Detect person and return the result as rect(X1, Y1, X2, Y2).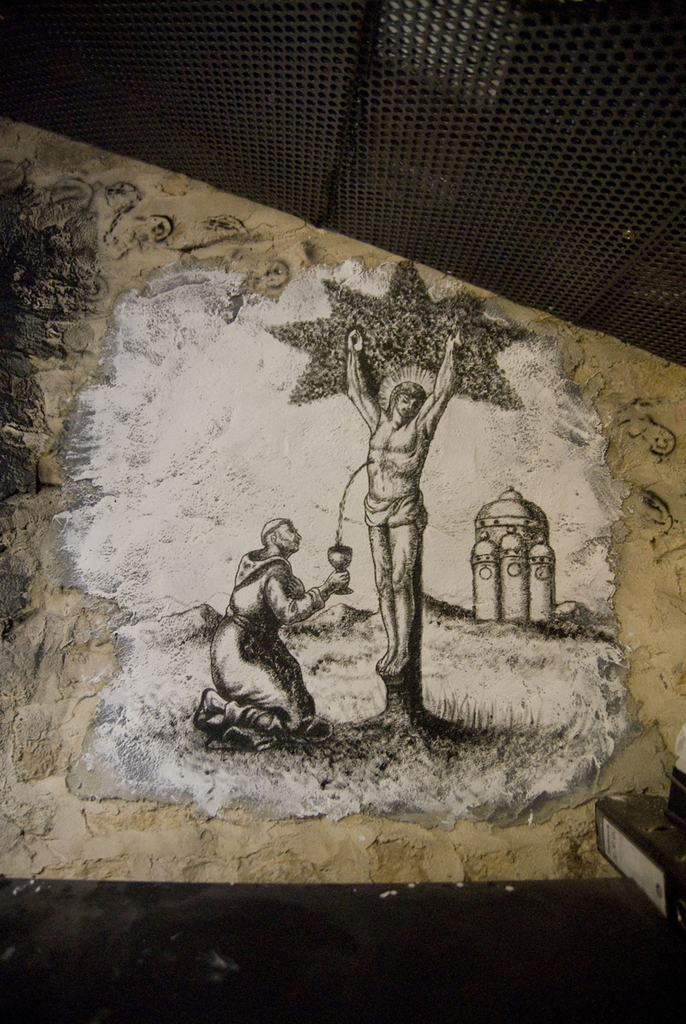
rect(194, 518, 347, 745).
